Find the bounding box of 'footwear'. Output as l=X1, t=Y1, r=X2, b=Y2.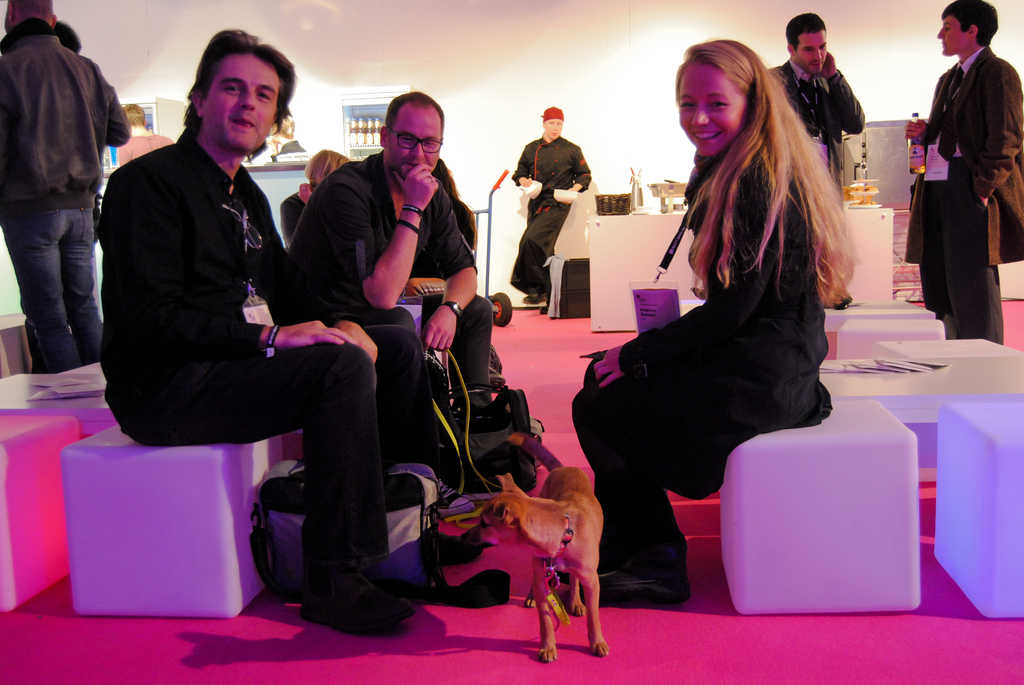
l=294, t=556, r=420, b=636.
